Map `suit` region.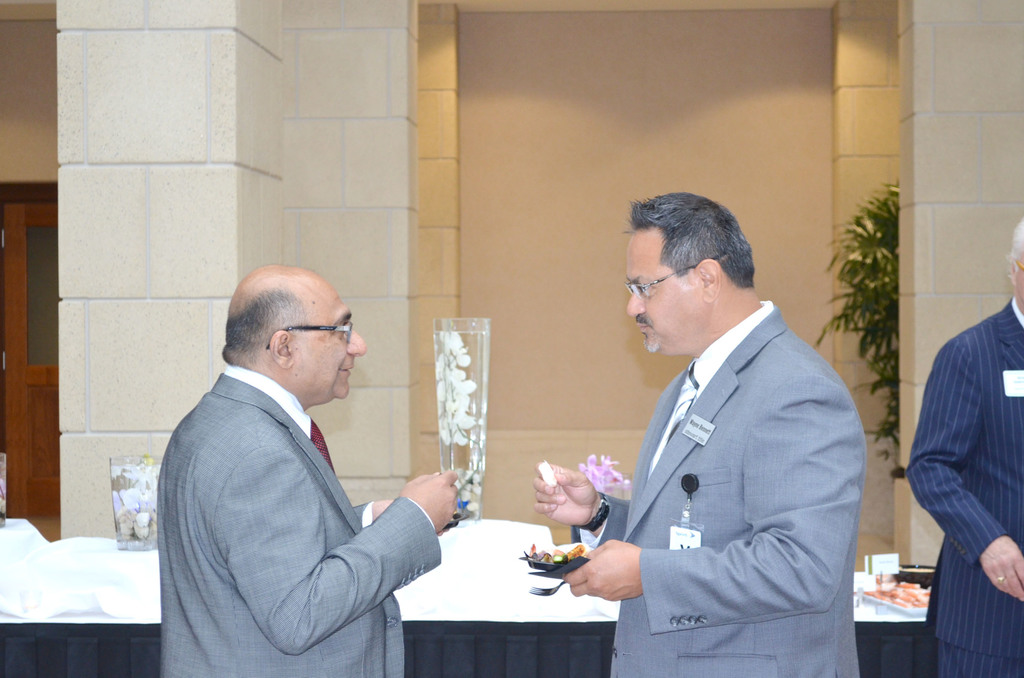
Mapped to [906,300,1023,677].
